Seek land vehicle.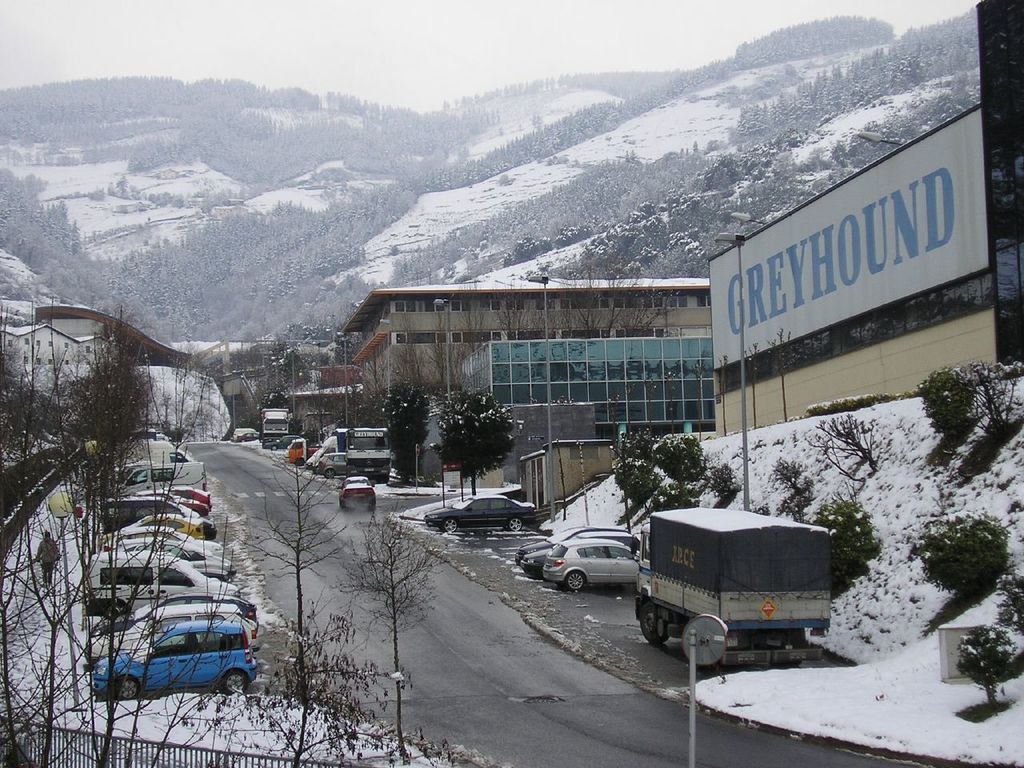
(627, 504, 851, 686).
